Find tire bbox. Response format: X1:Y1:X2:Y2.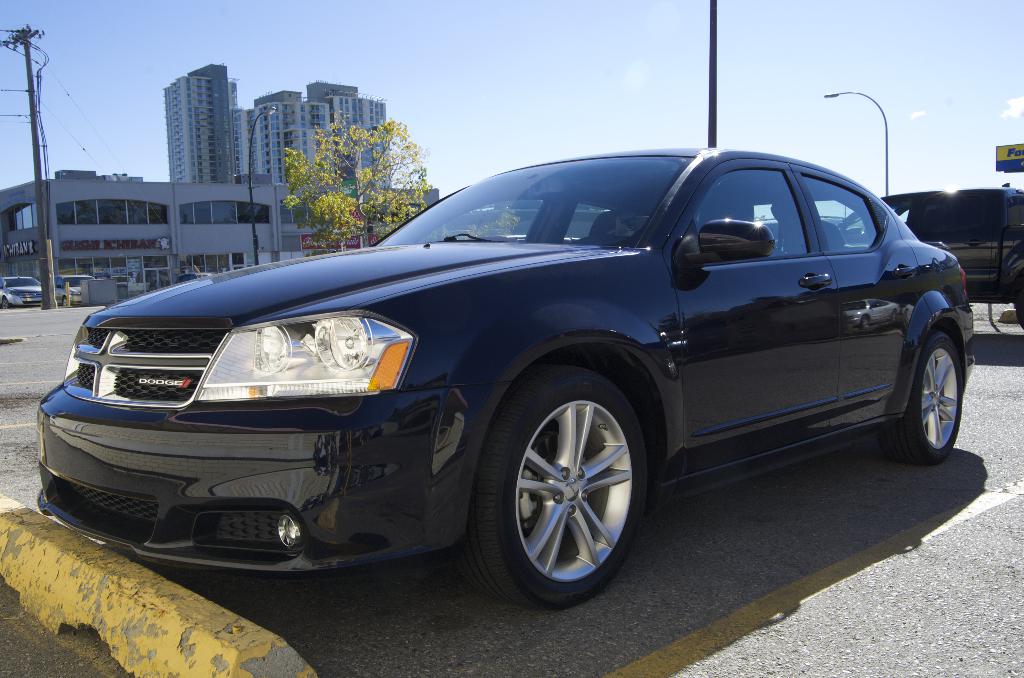
0:296:8:307.
